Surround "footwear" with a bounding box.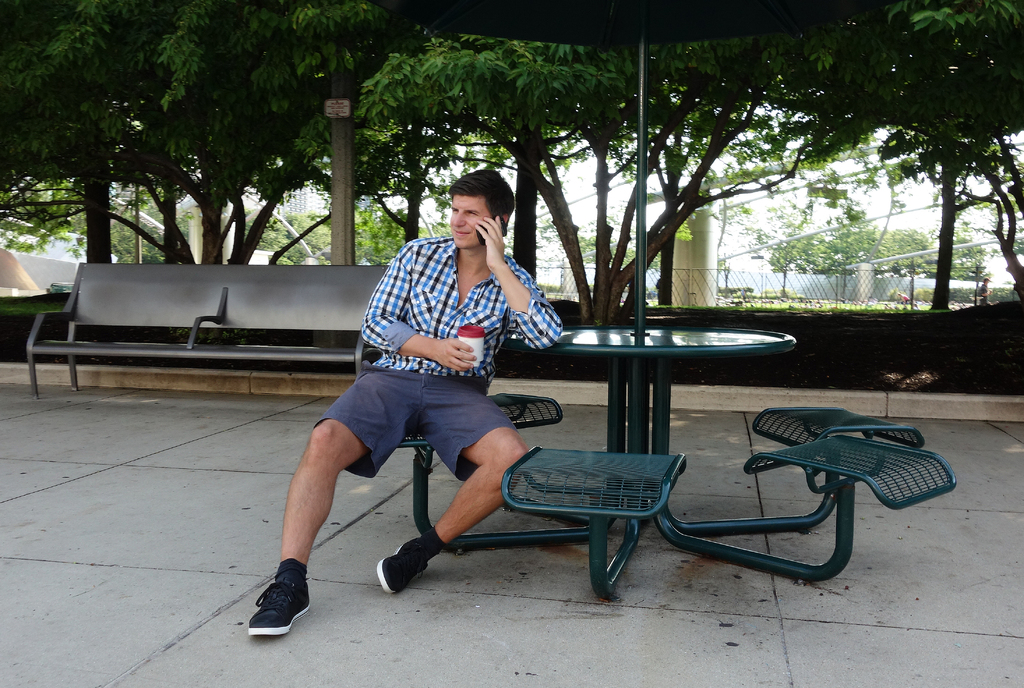
locate(380, 543, 442, 587).
